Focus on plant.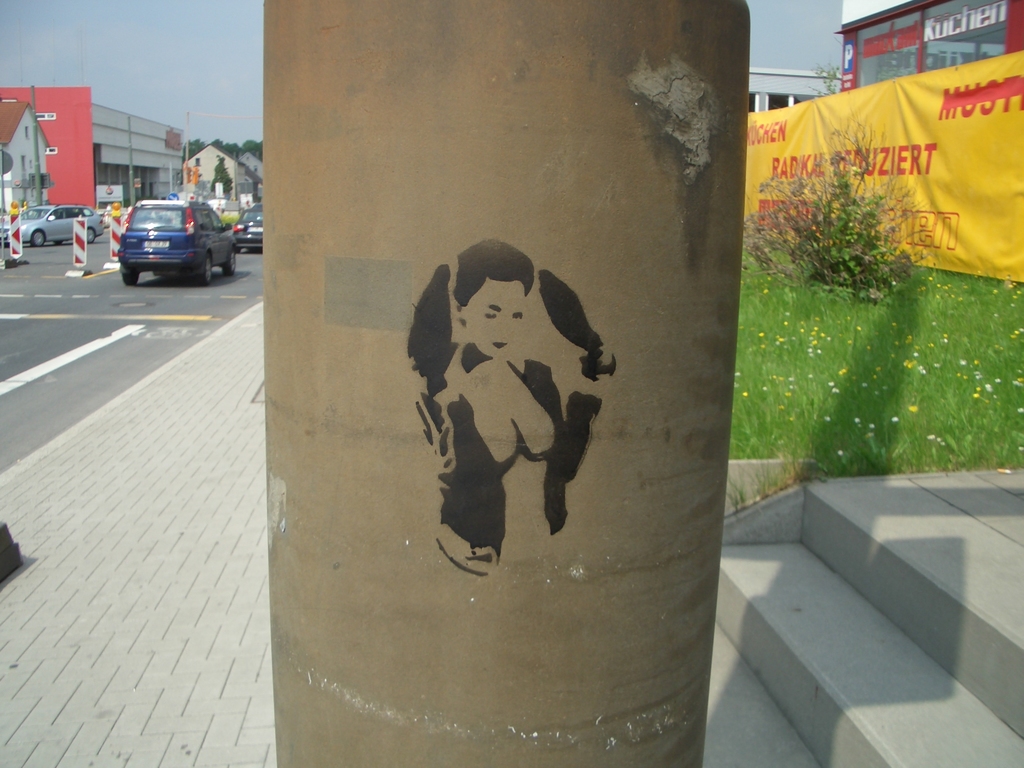
Focused at bbox=[202, 150, 235, 197].
